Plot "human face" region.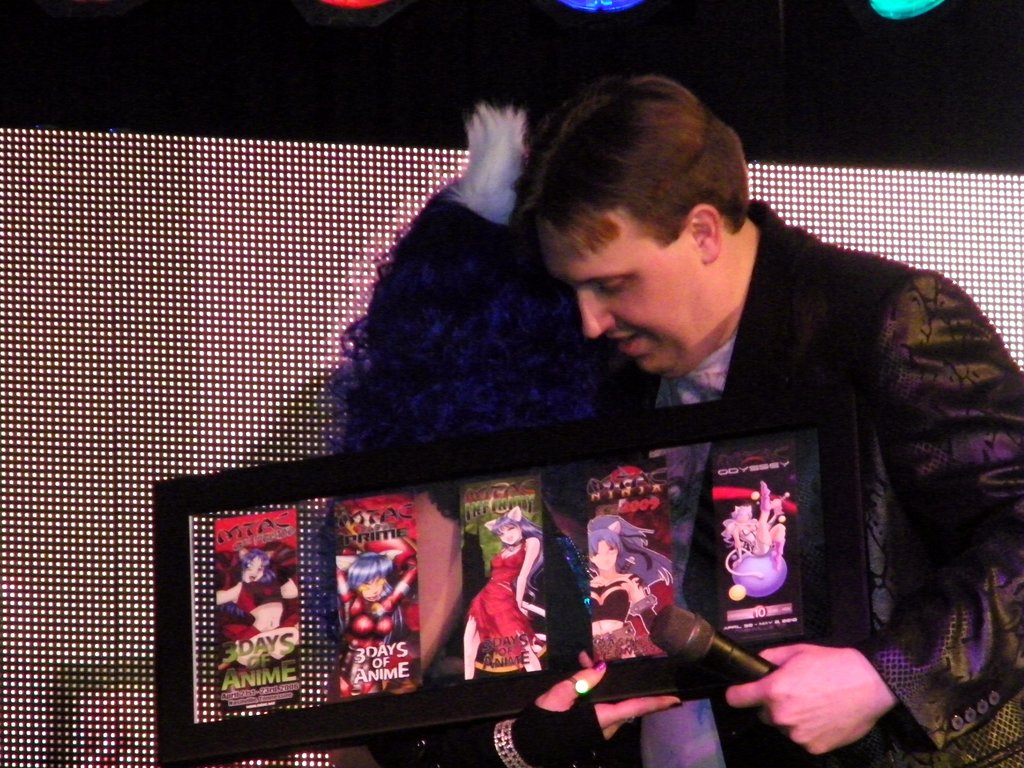
Plotted at box(591, 536, 618, 567).
